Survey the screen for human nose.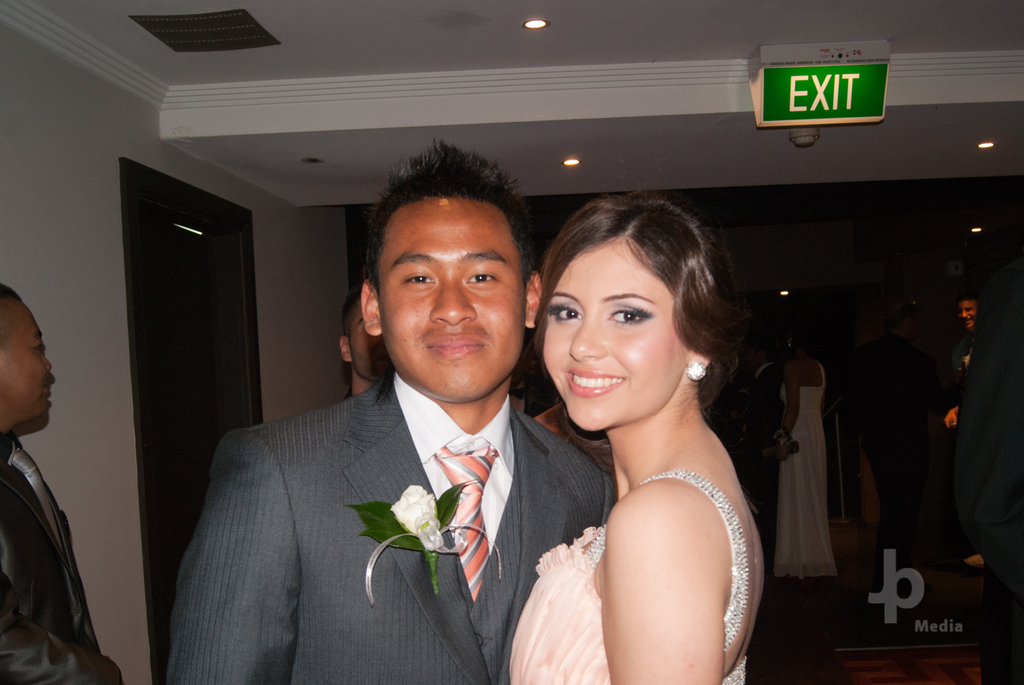
Survey found: locate(960, 310, 970, 317).
